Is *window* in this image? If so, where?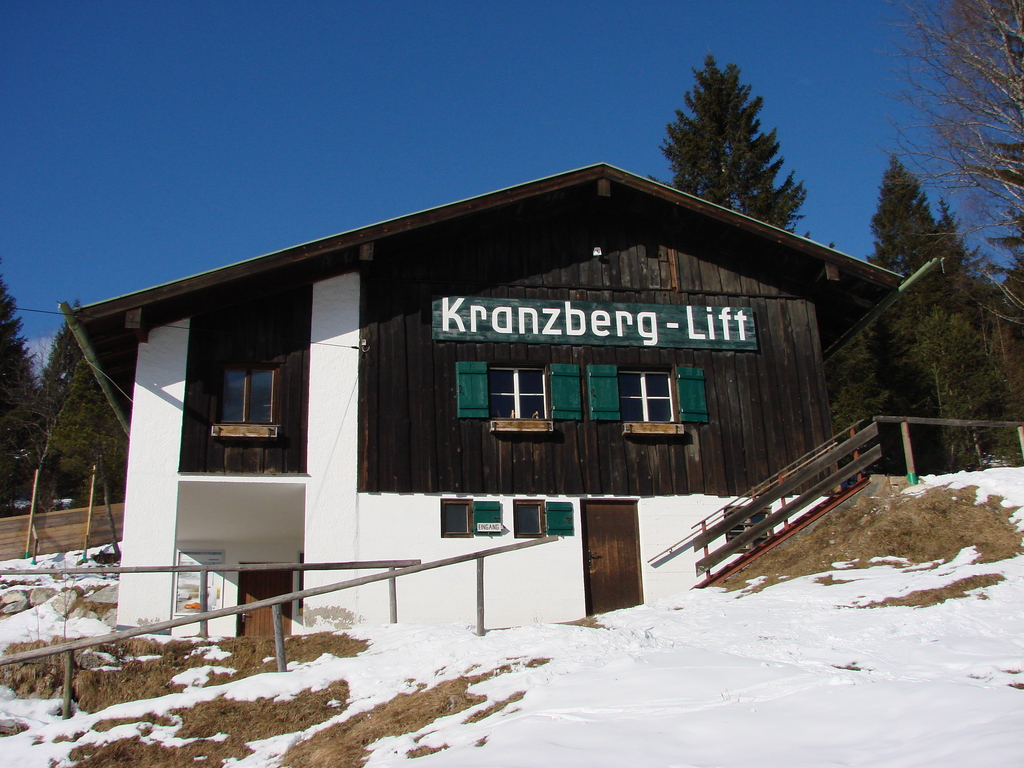
Yes, at rect(437, 500, 468, 542).
